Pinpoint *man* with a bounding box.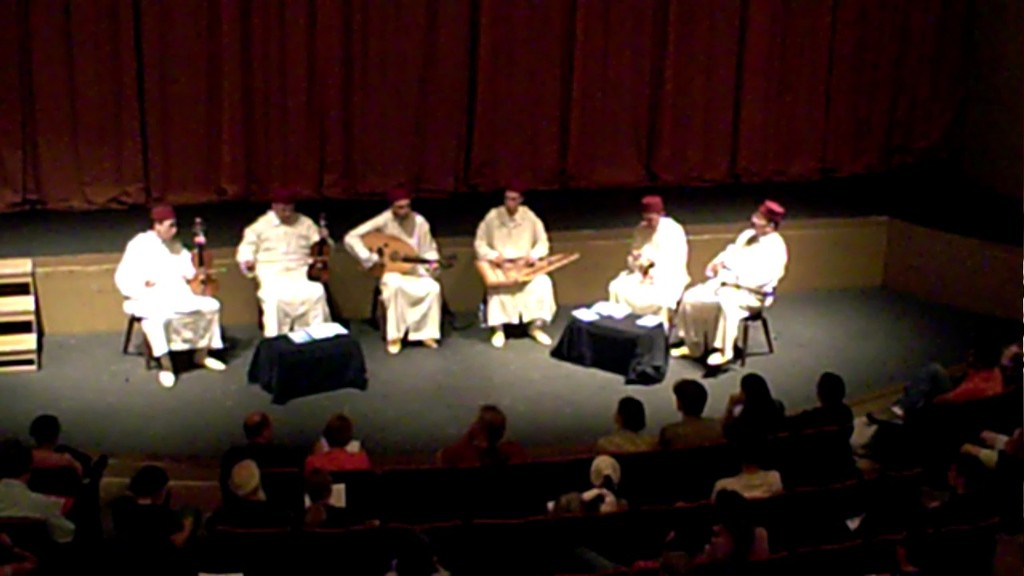
(left=598, top=206, right=685, bottom=346).
